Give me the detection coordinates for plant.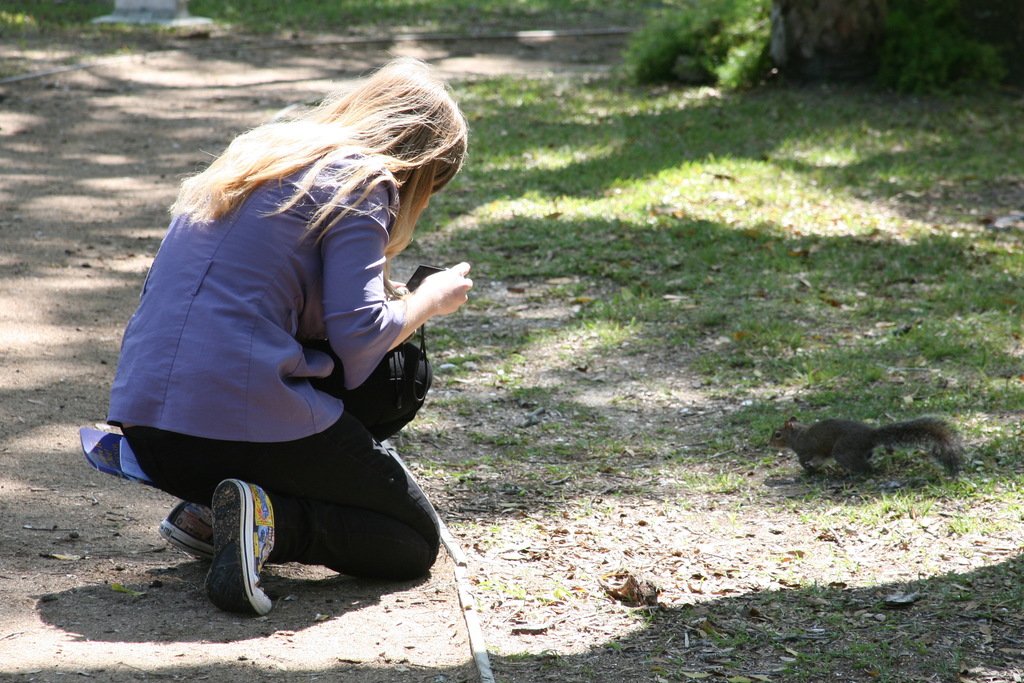
locate(446, 522, 476, 532).
